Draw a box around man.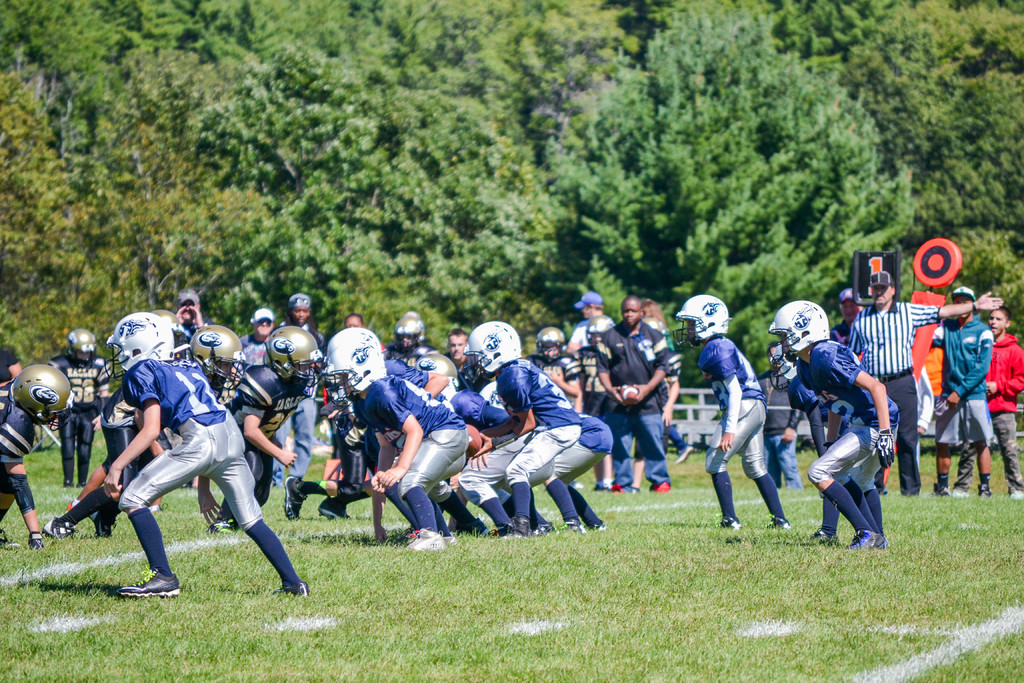
<region>924, 288, 1000, 497</region>.
